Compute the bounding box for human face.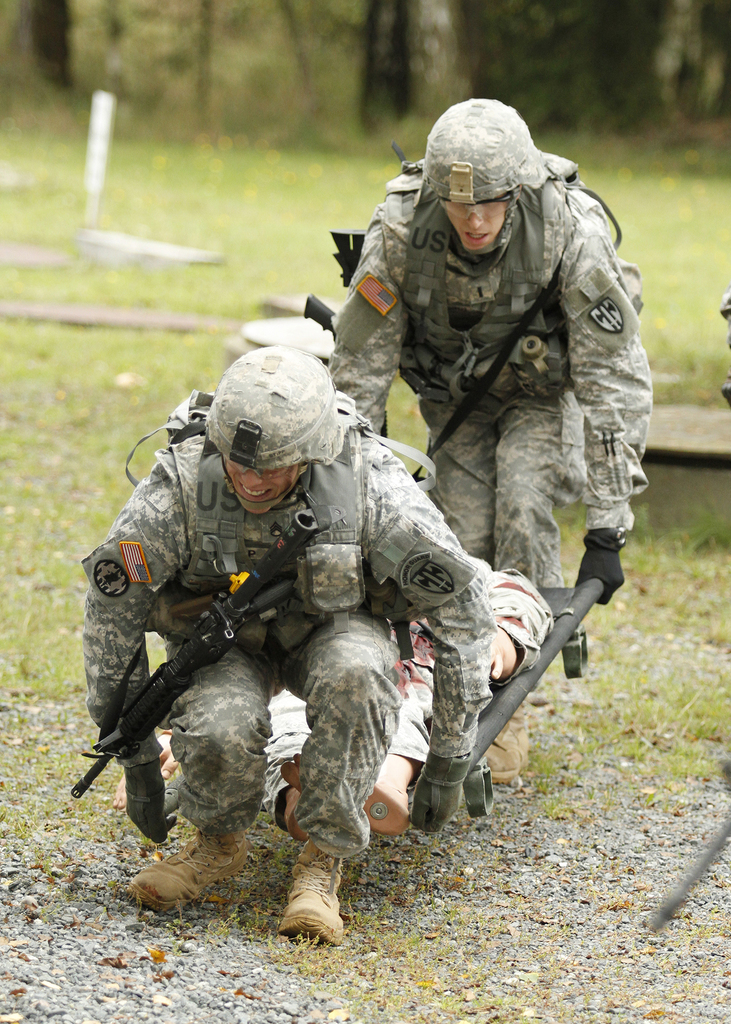
443:195:504:250.
